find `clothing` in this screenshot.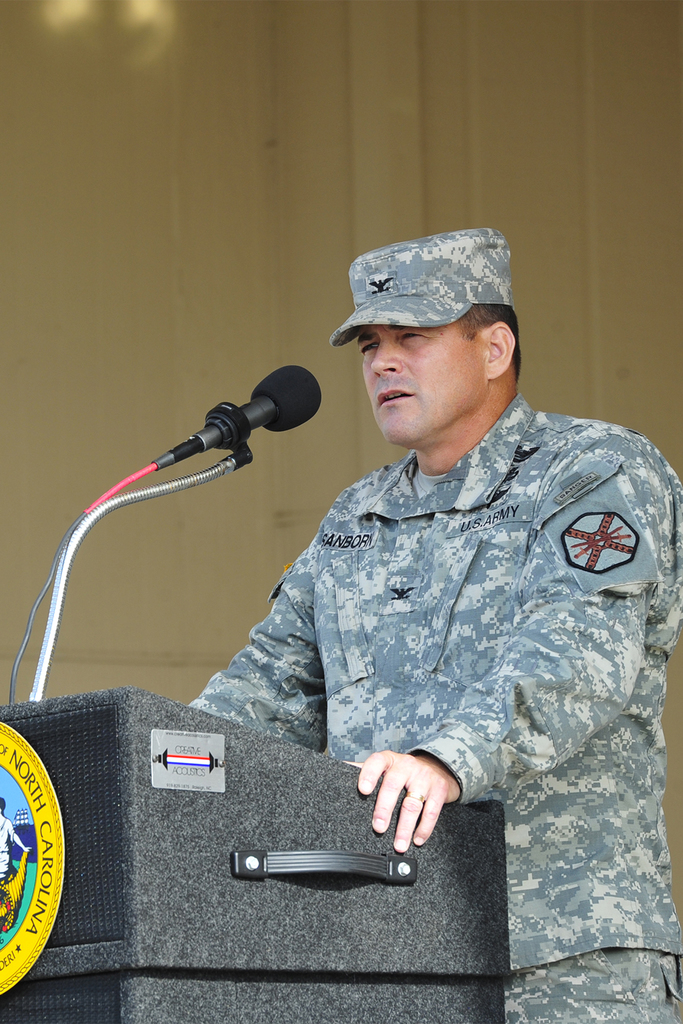
The bounding box for `clothing` is pyautogui.locateOnScreen(36, 289, 626, 922).
